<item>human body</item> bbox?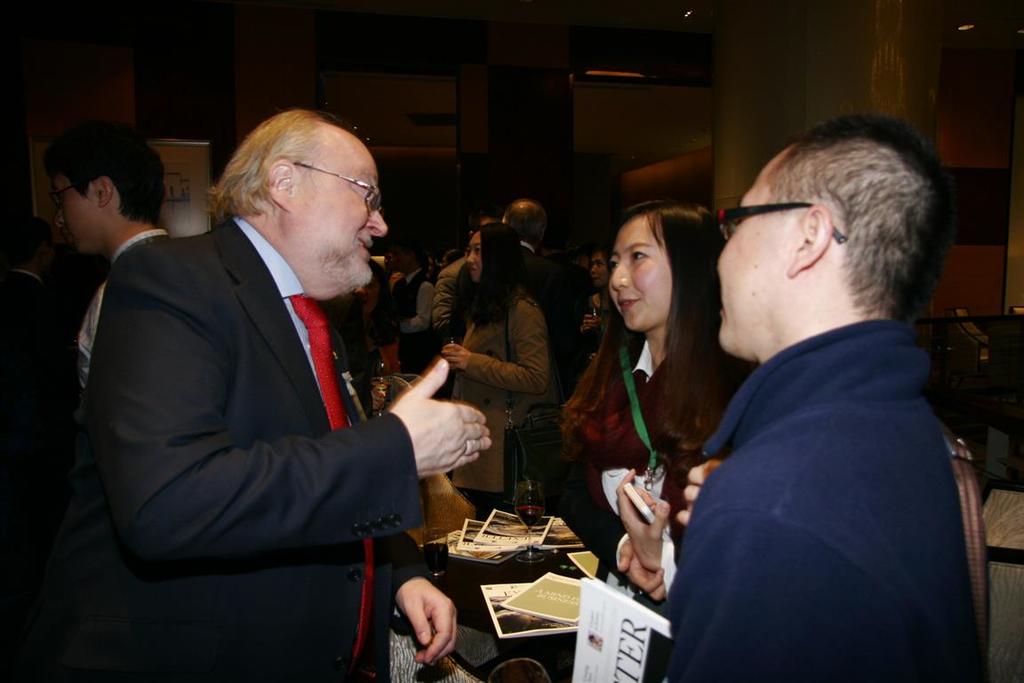
{"x1": 521, "y1": 315, "x2": 767, "y2": 611}
